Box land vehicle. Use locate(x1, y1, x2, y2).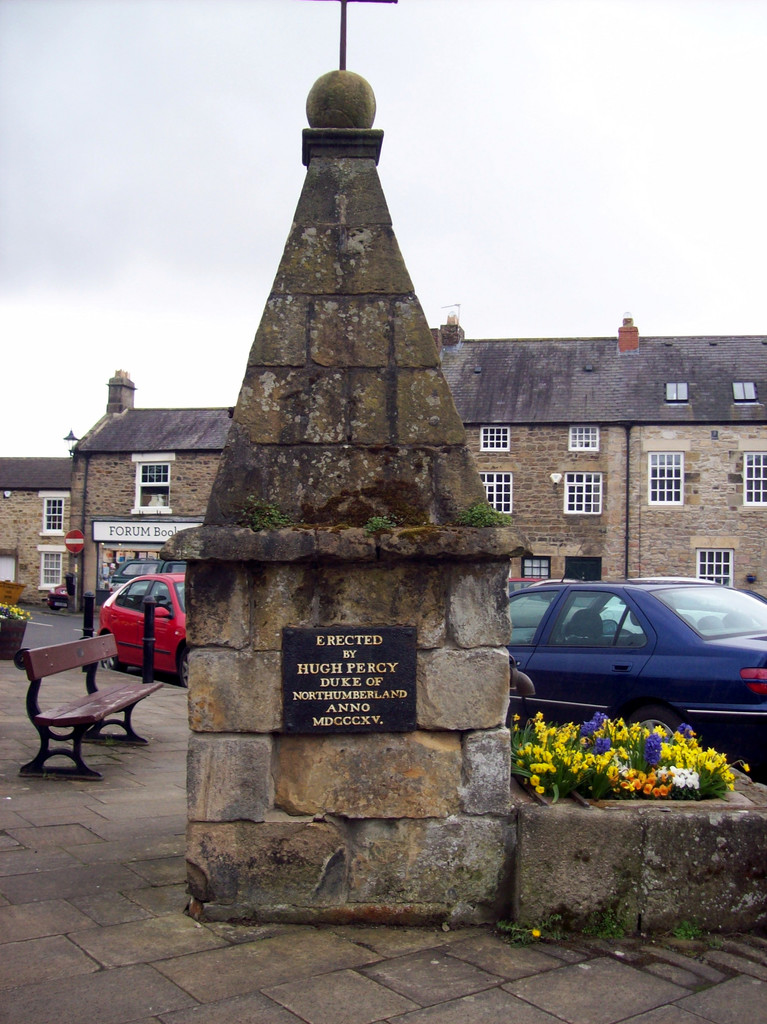
locate(96, 576, 190, 686).
